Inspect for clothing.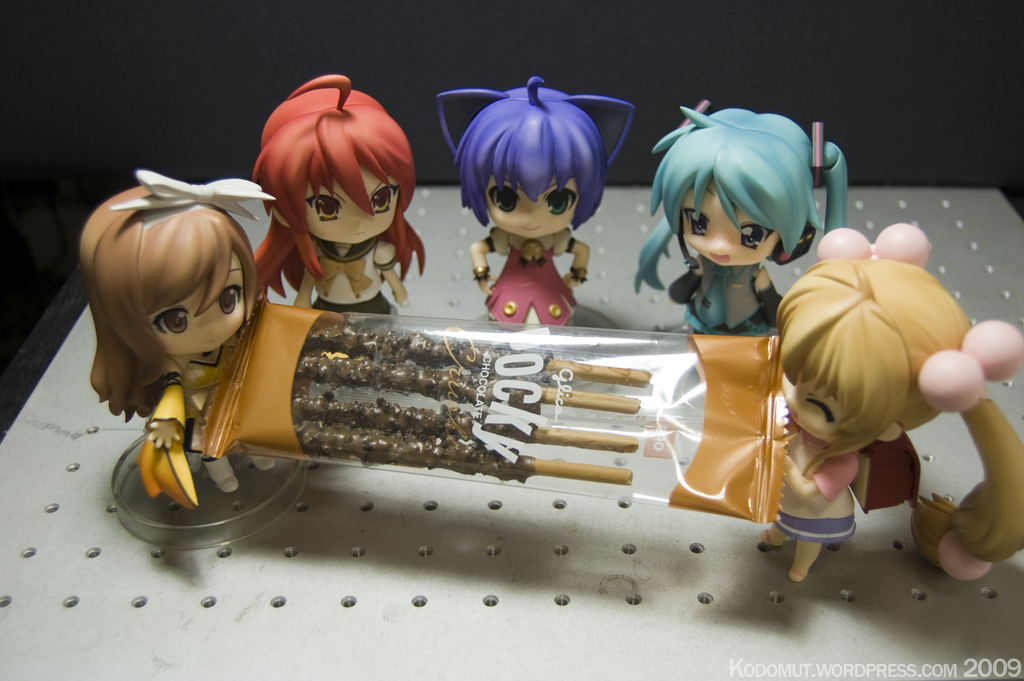
Inspection: rect(162, 353, 237, 439).
